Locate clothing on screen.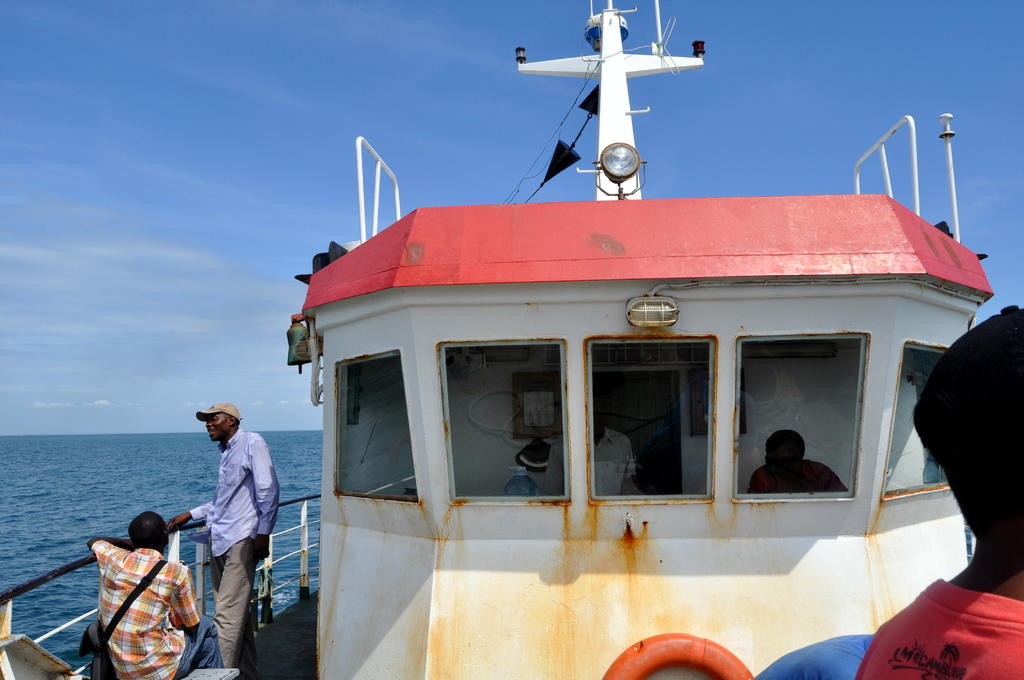
On screen at {"x1": 182, "y1": 394, "x2": 282, "y2": 647}.
